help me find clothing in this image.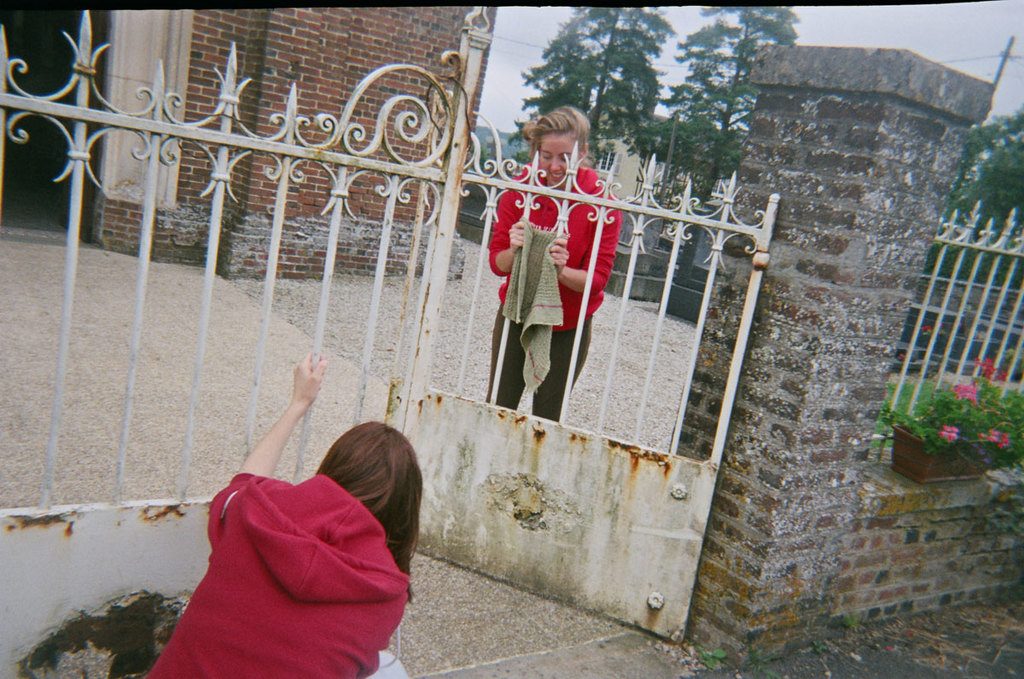
Found it: l=183, t=443, r=405, b=670.
